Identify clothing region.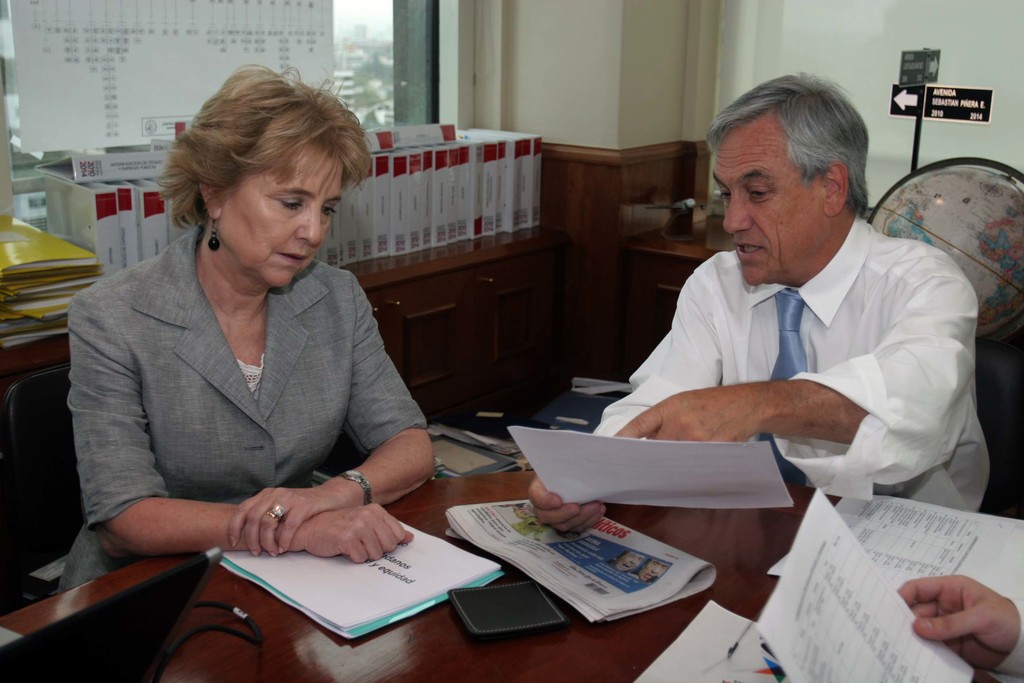
Region: <region>53, 206, 442, 637</region>.
